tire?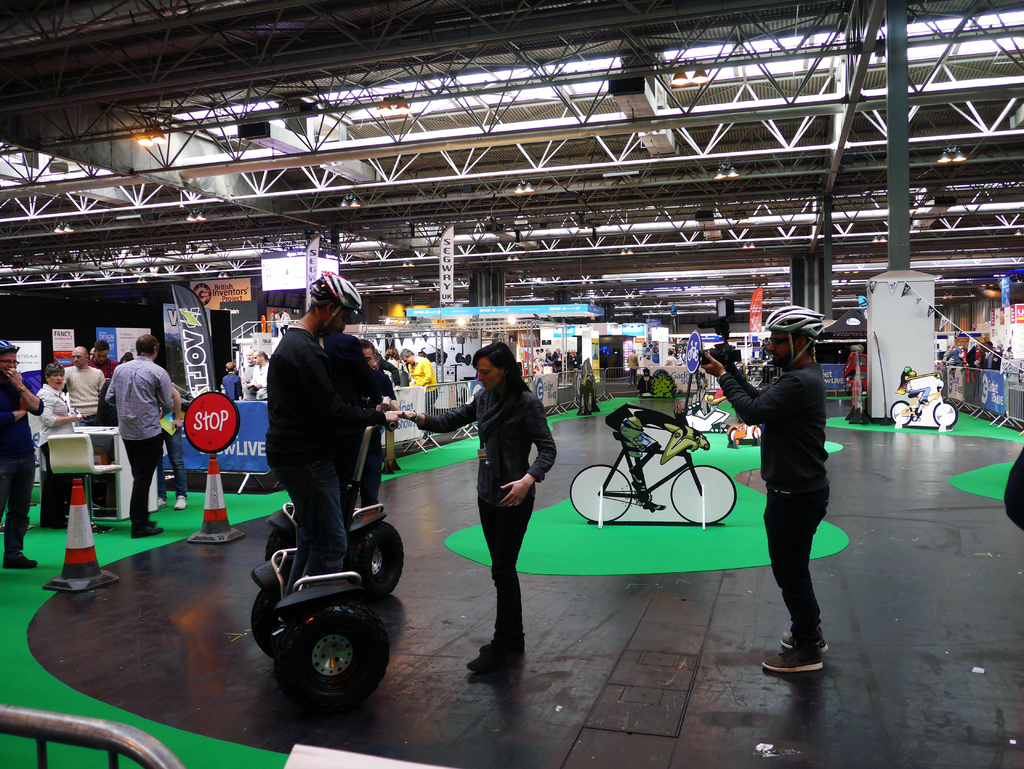
crop(886, 400, 908, 424)
